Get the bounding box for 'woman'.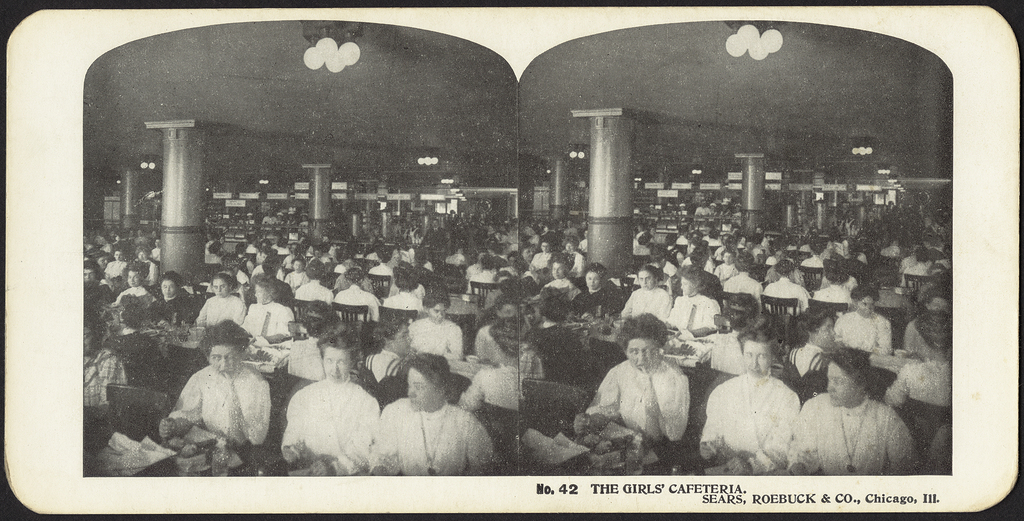
bbox(790, 346, 909, 481).
